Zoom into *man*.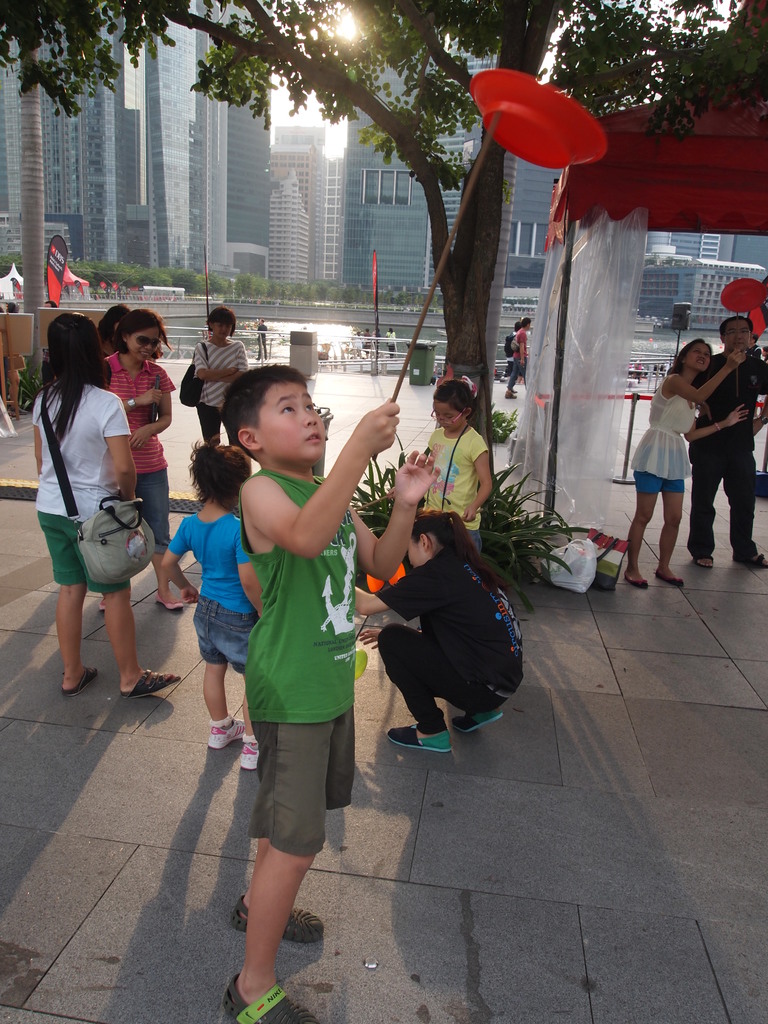
Zoom target: (x1=691, y1=314, x2=767, y2=572).
